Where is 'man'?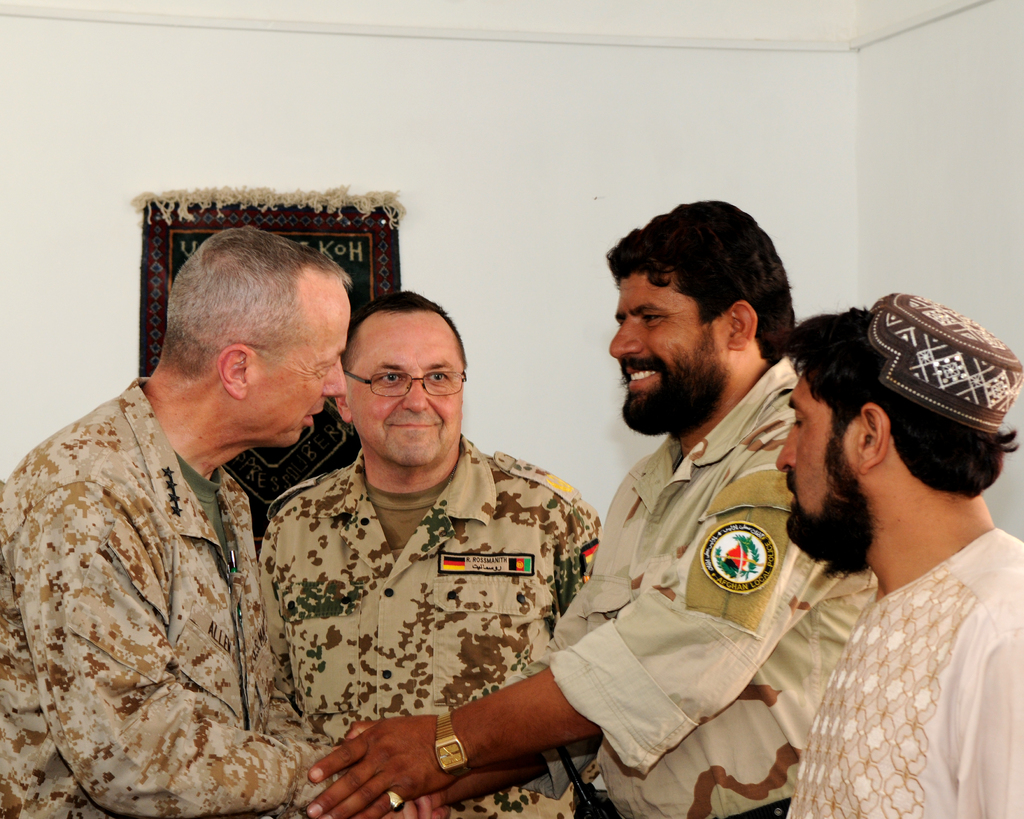
x1=0, y1=222, x2=442, y2=818.
